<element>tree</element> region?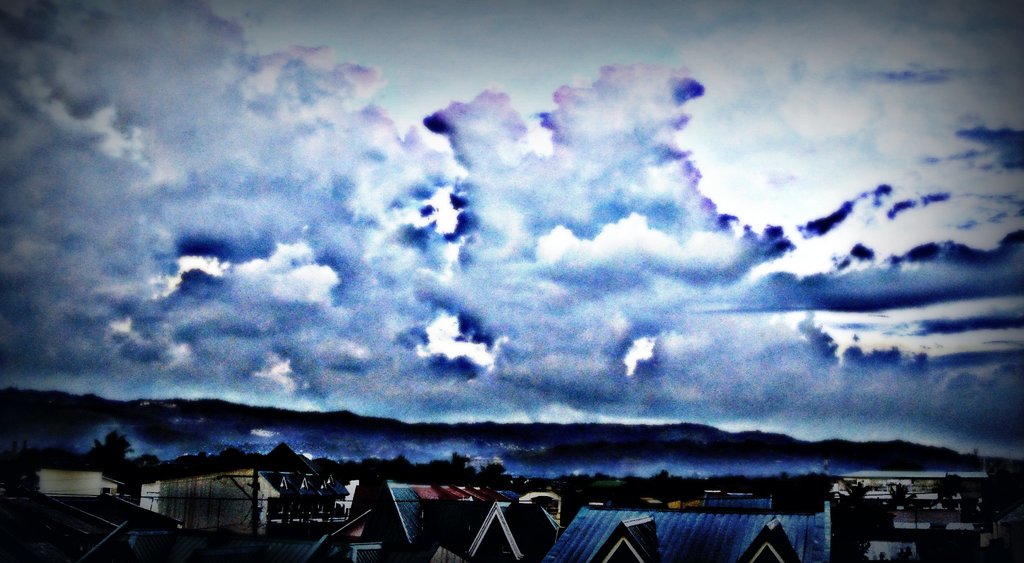
[x1=90, y1=428, x2=134, y2=457]
